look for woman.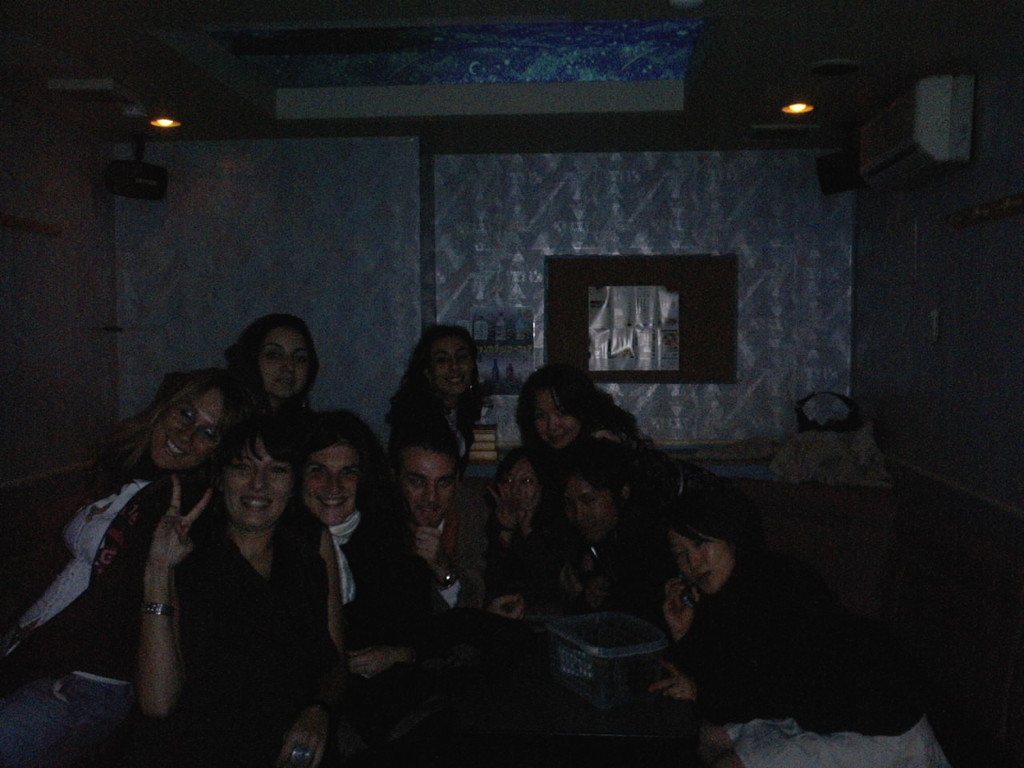
Found: locate(0, 368, 258, 767).
